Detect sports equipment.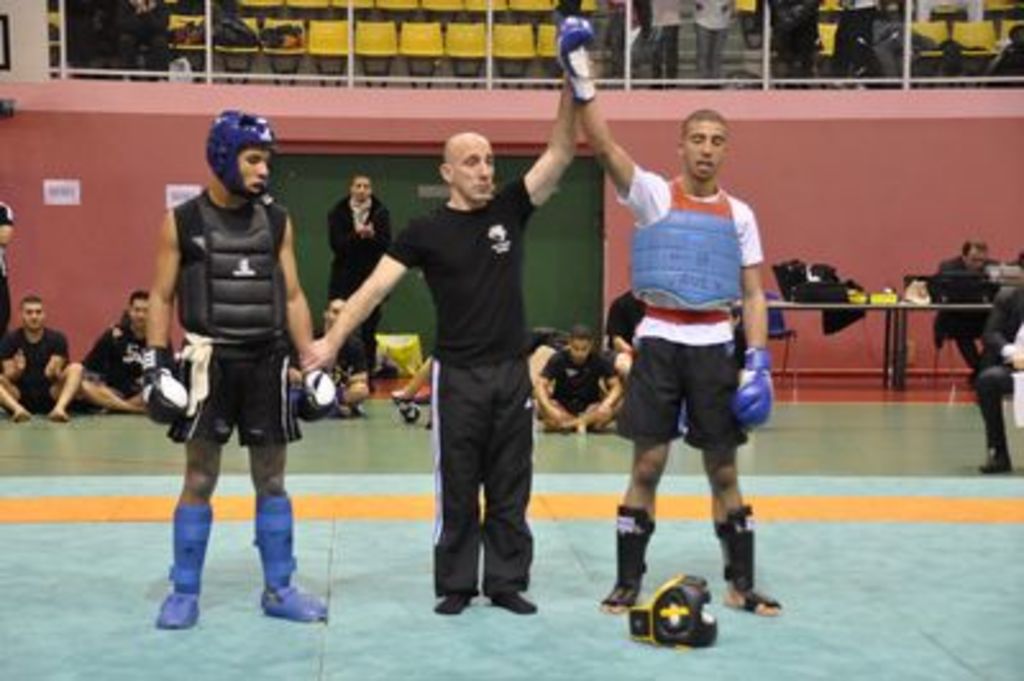
Detected at {"x1": 297, "y1": 369, "x2": 338, "y2": 420}.
